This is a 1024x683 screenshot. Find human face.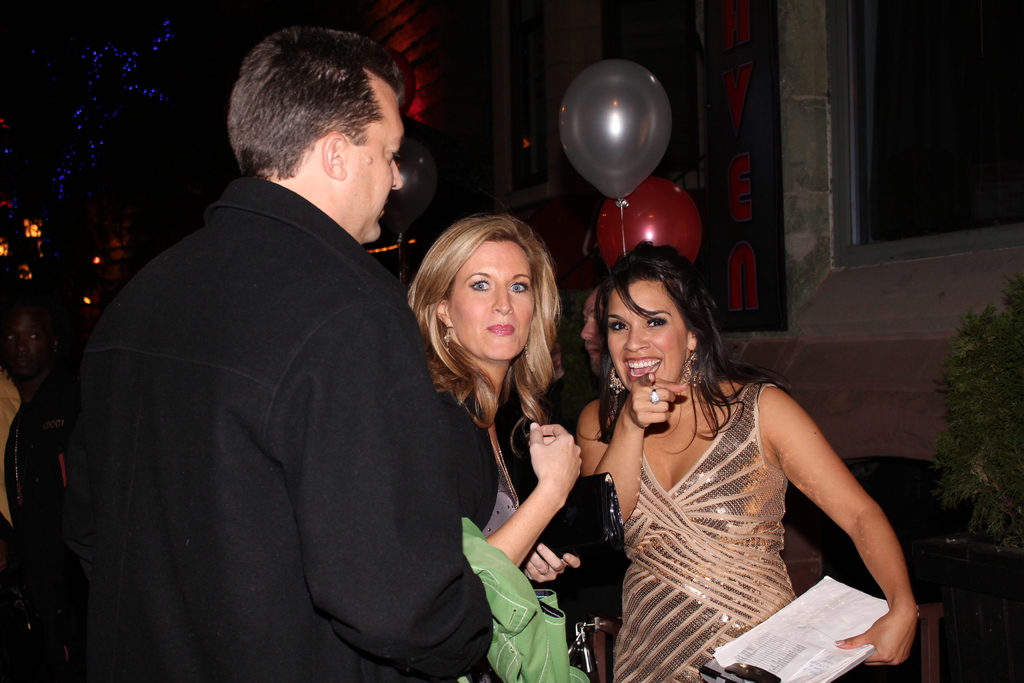
Bounding box: {"left": 447, "top": 234, "right": 532, "bottom": 357}.
